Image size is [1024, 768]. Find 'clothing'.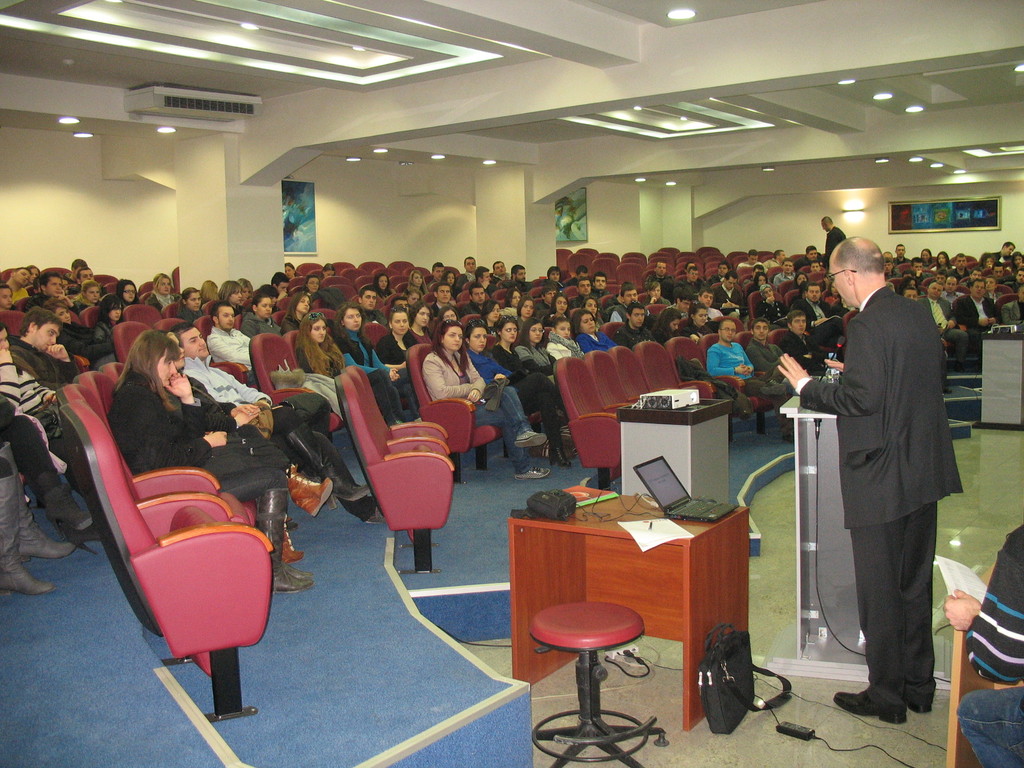
<box>0,344,83,465</box>.
